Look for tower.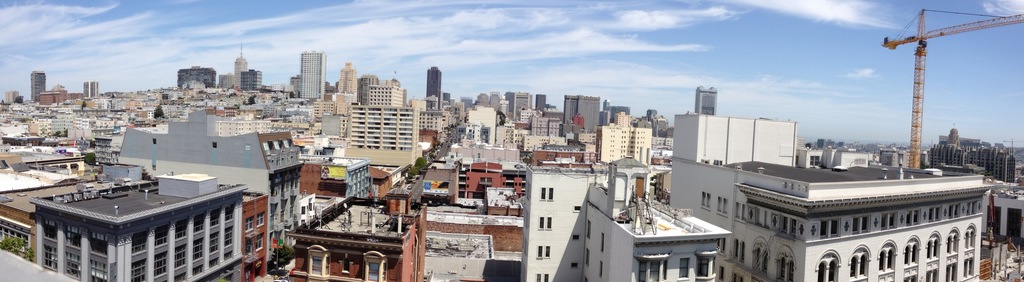
Found: (left=301, top=47, right=325, bottom=104).
